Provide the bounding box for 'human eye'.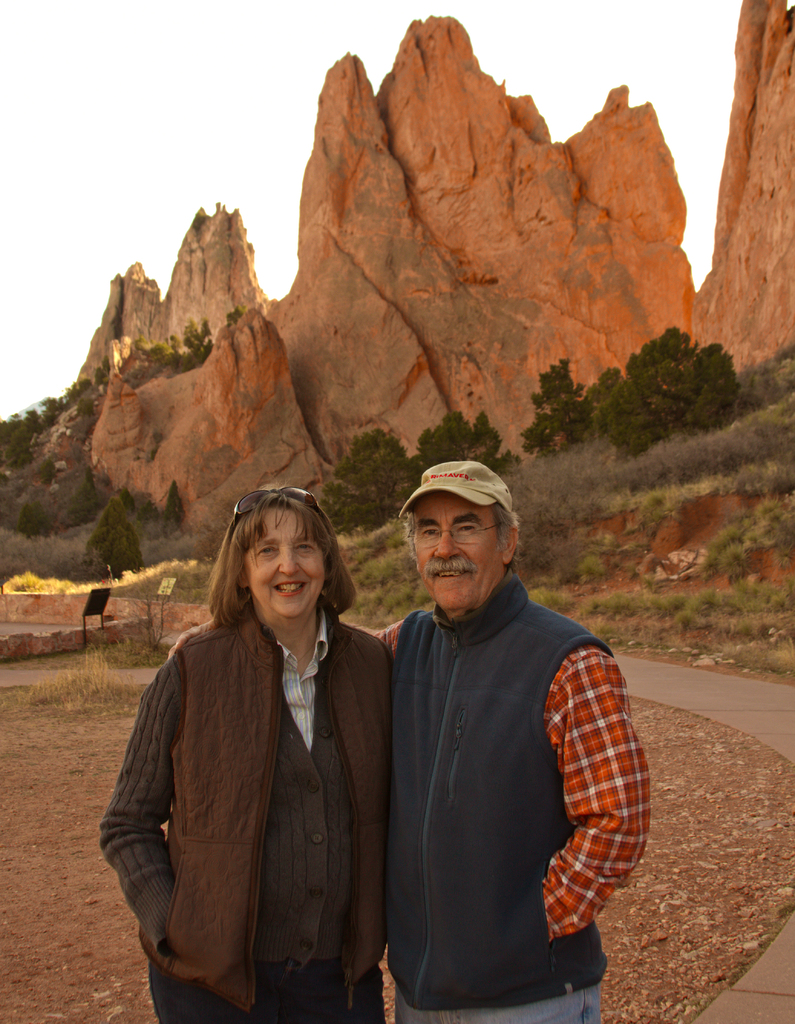
detection(254, 541, 280, 557).
